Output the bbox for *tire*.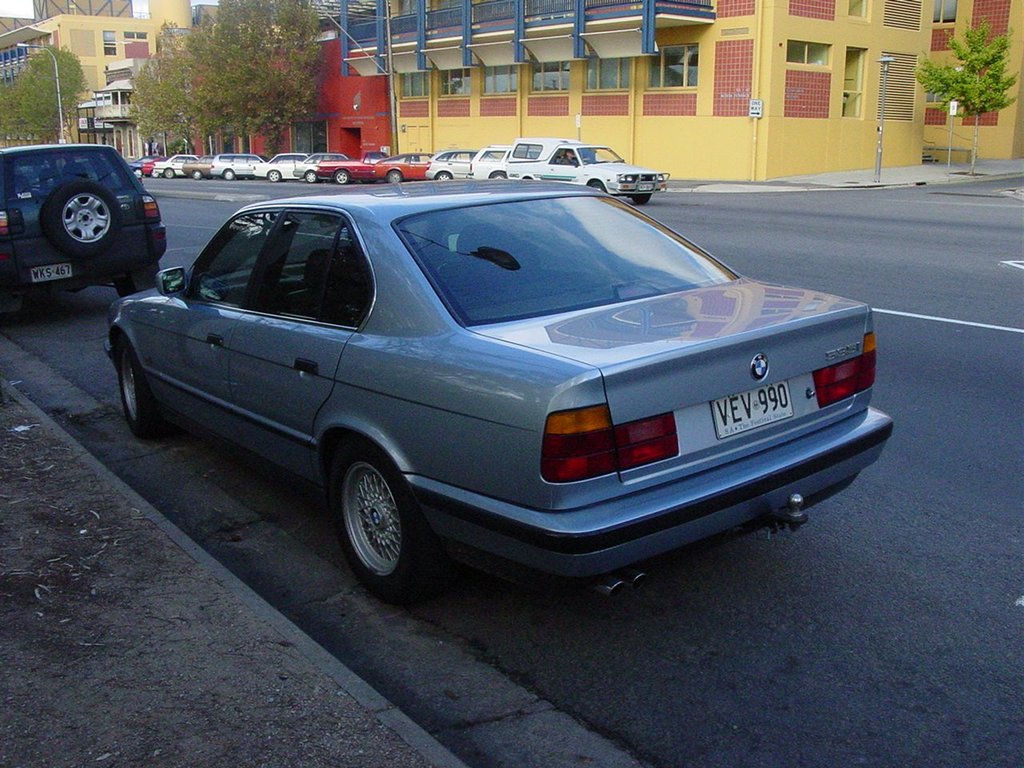
(266,167,281,182).
